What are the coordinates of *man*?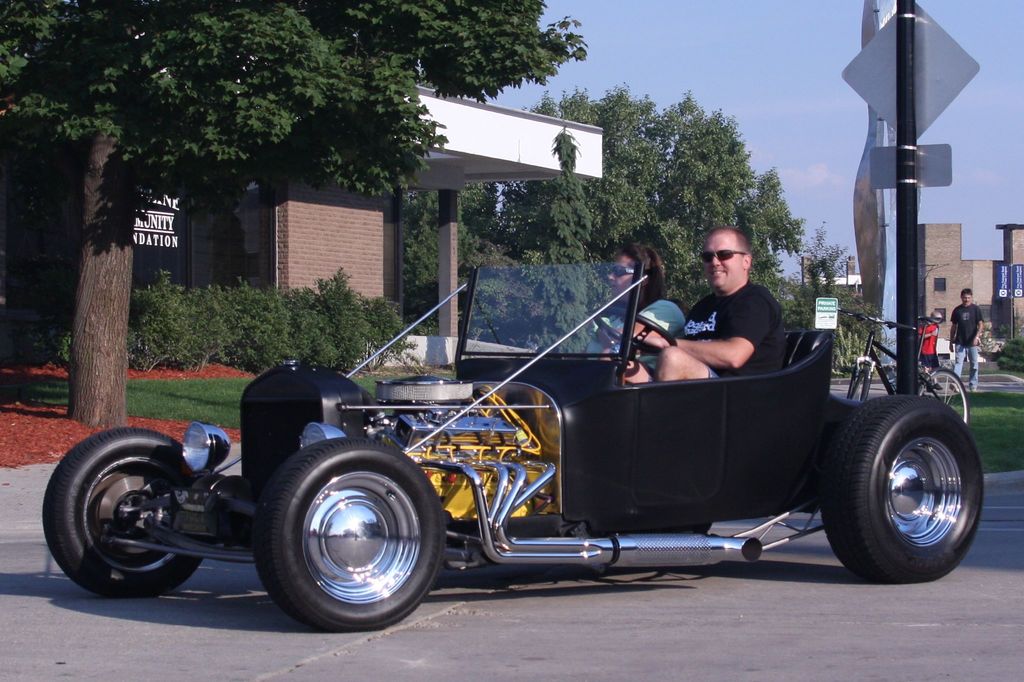
(left=940, top=281, right=982, bottom=391).
